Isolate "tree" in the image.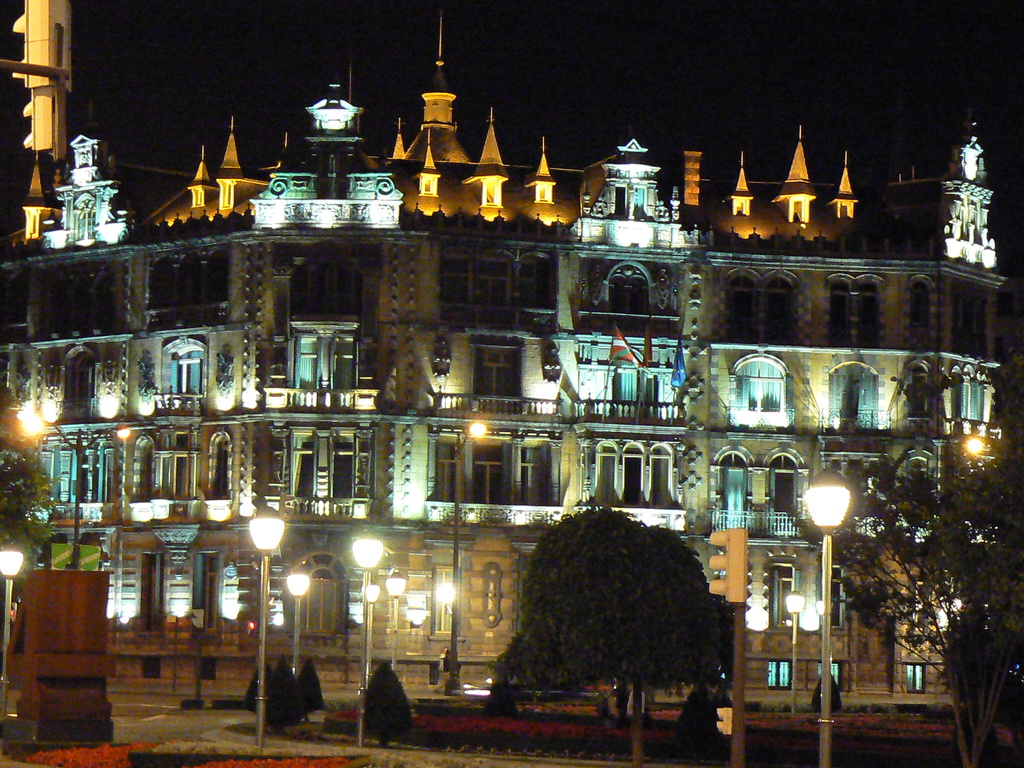
Isolated region: Rect(238, 669, 270, 725).
